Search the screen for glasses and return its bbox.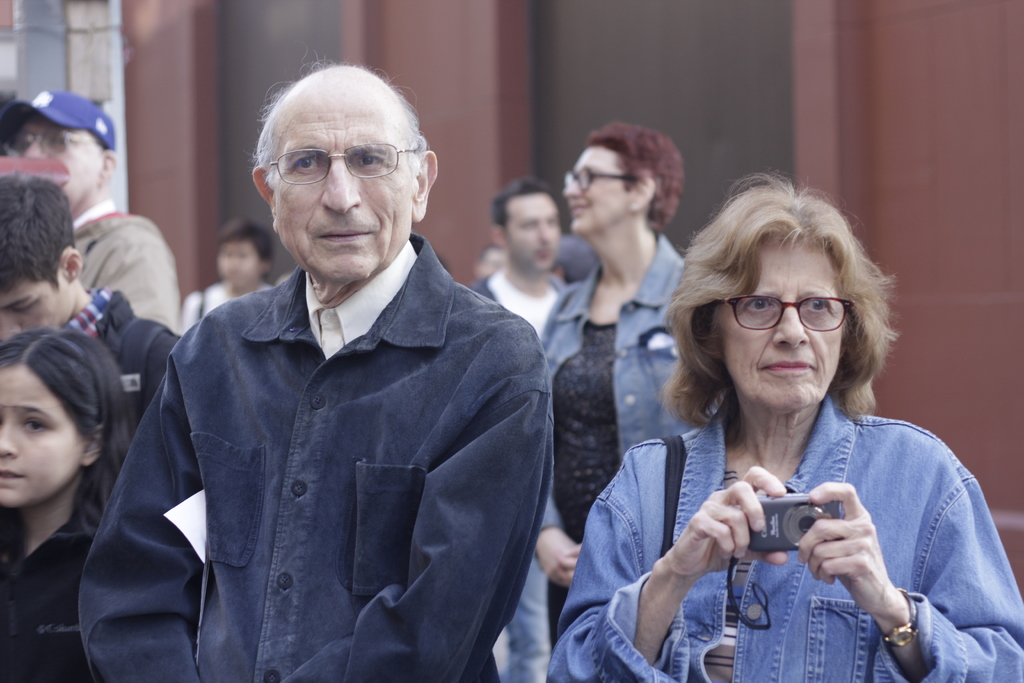
Found: <bbox>260, 145, 420, 183</bbox>.
